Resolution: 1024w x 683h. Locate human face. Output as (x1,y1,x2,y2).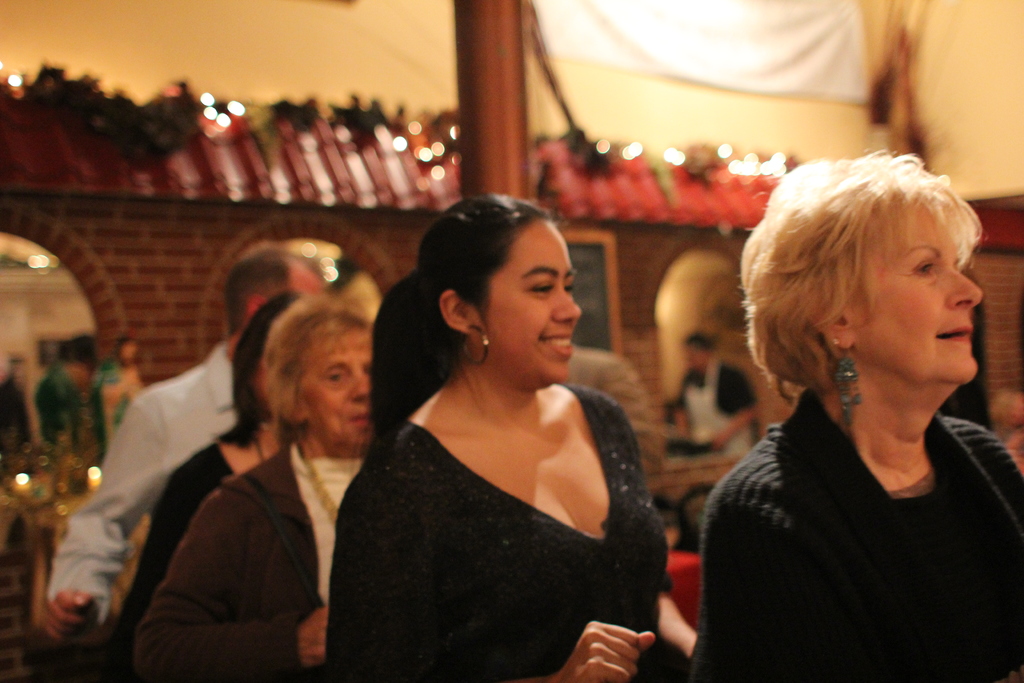
(855,207,981,400).
